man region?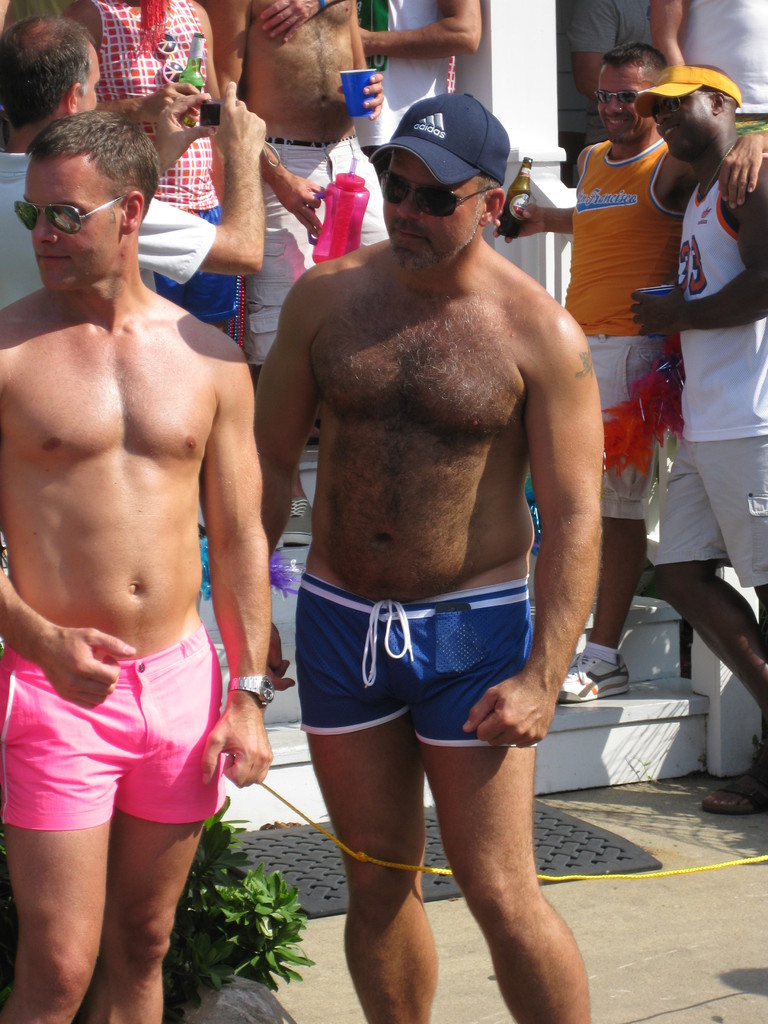
x1=490, y1=41, x2=767, y2=700
